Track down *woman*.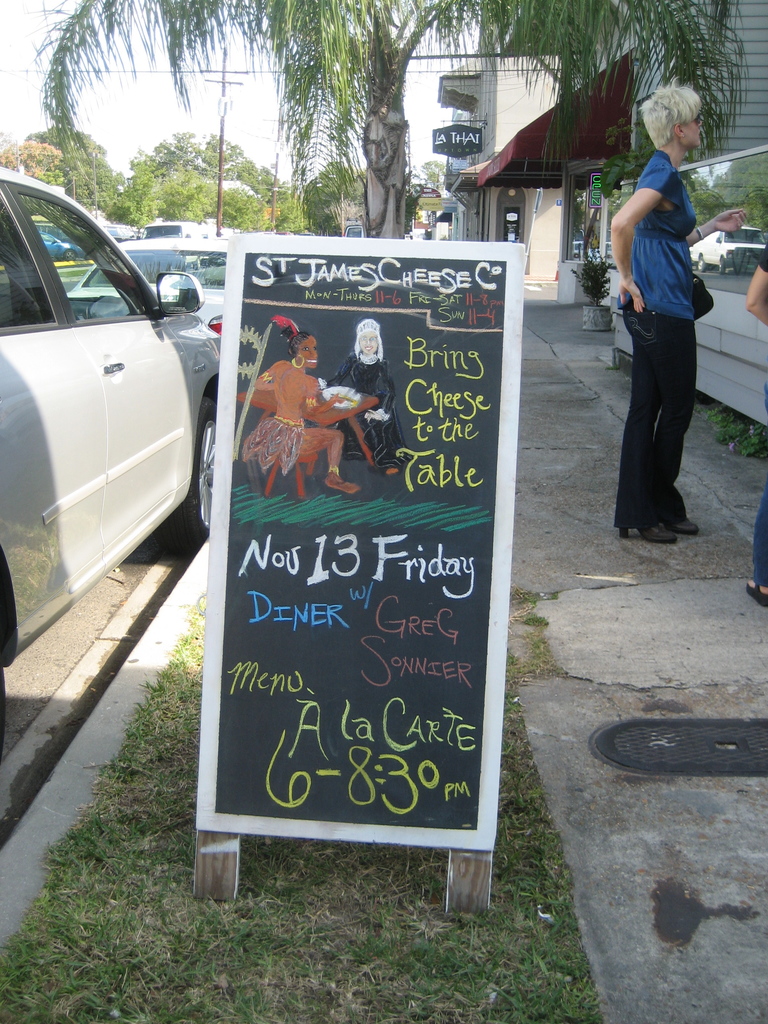
Tracked to bbox=(612, 106, 730, 552).
